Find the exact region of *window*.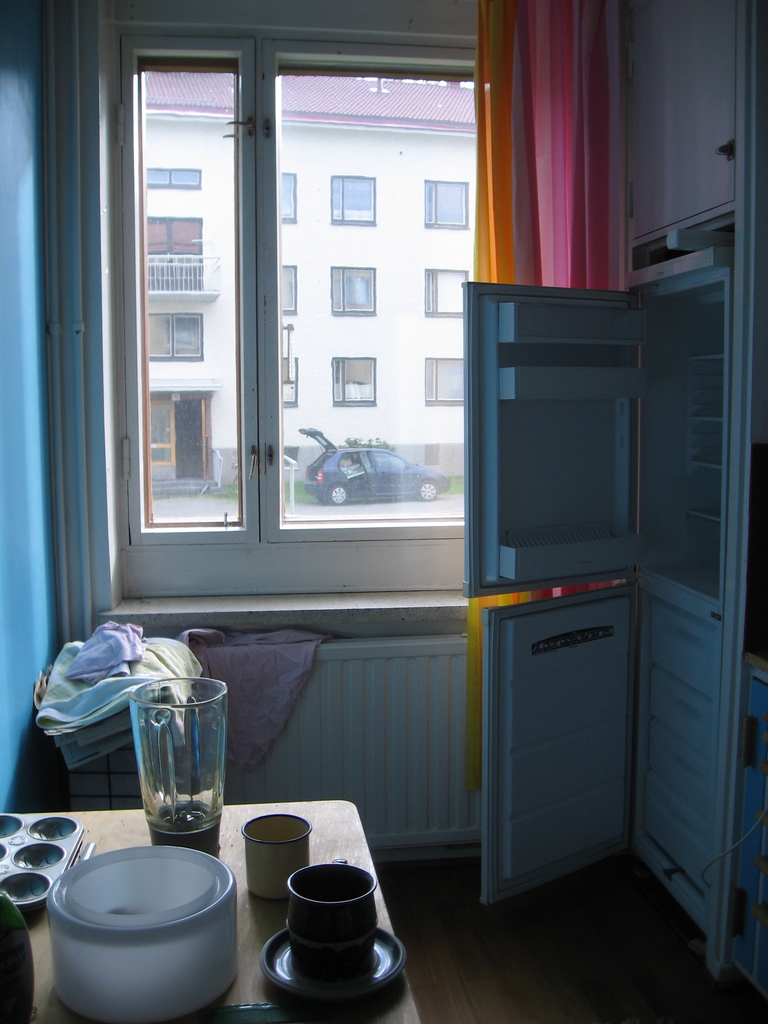
Exact region: rect(280, 171, 296, 220).
